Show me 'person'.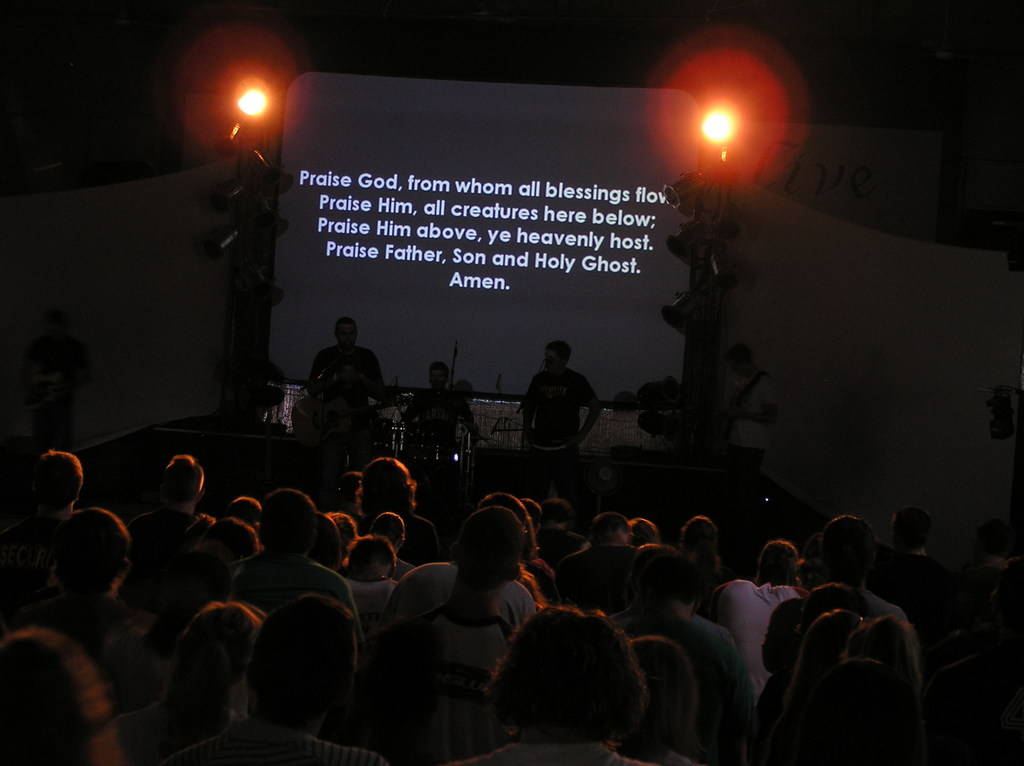
'person' is here: <region>515, 335, 598, 487</region>.
